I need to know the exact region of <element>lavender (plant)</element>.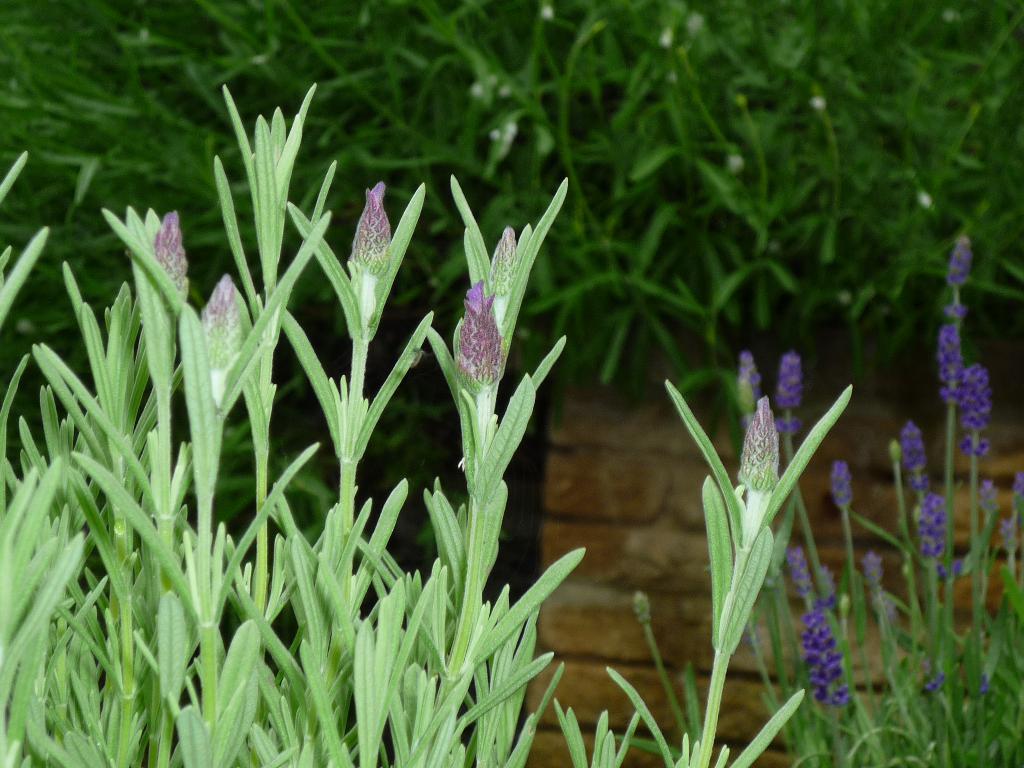
Region: rect(825, 463, 865, 620).
